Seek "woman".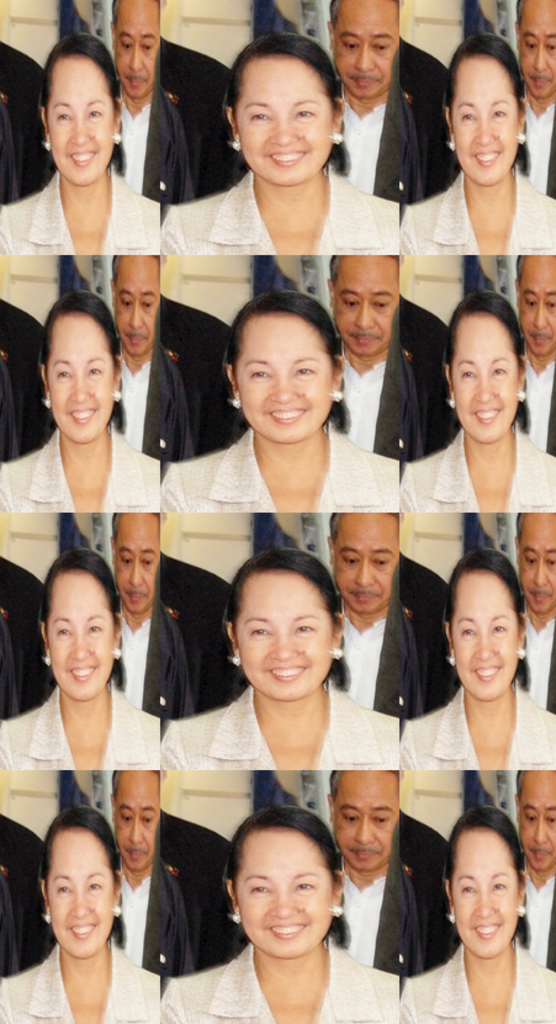
<region>396, 556, 555, 774</region>.
